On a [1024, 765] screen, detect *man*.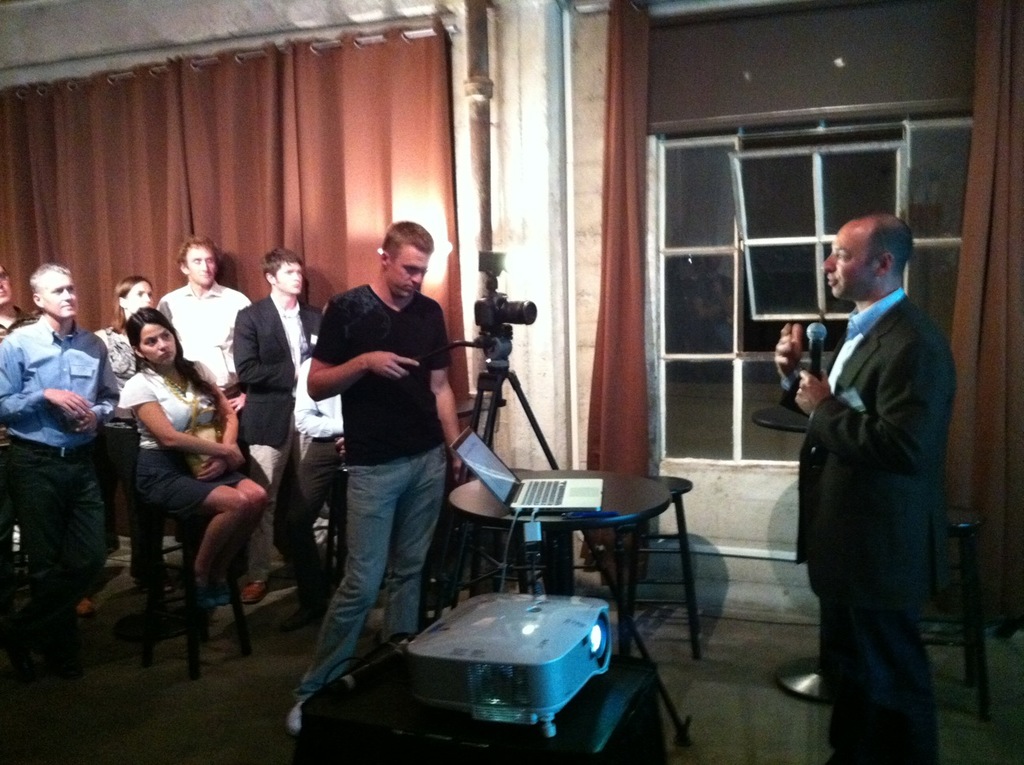
(x1=775, y1=170, x2=953, y2=752).
